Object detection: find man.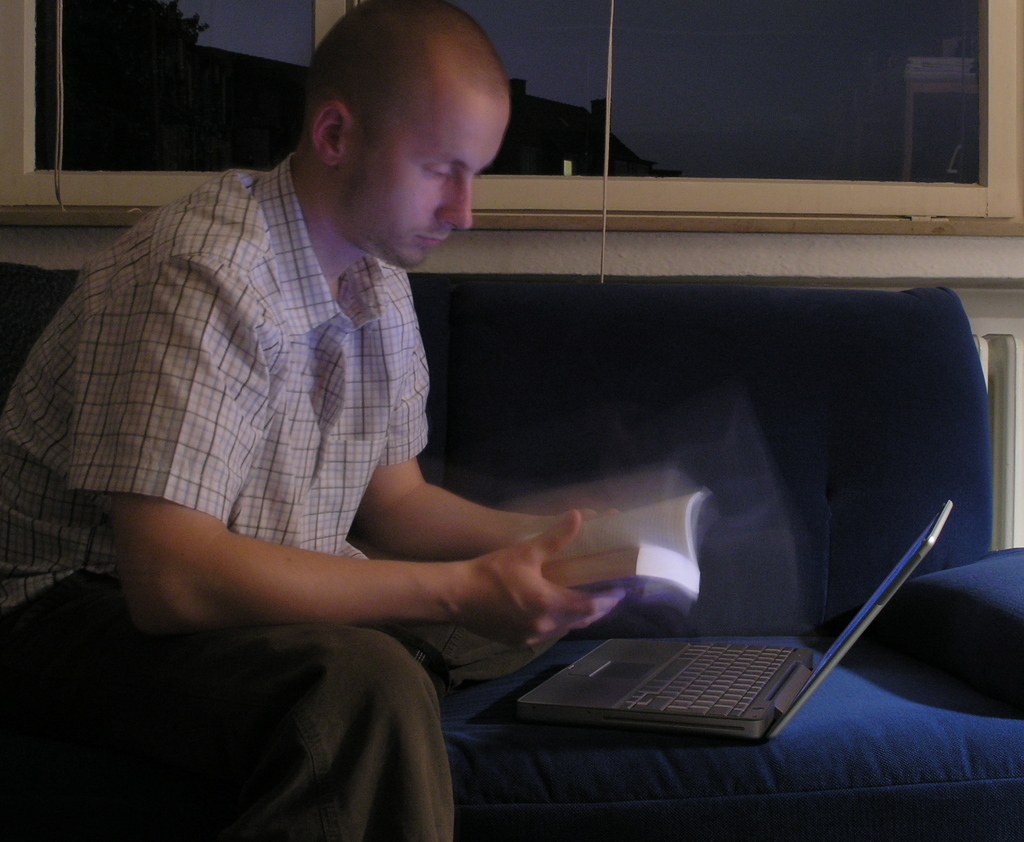
bbox(1, 3, 669, 841).
